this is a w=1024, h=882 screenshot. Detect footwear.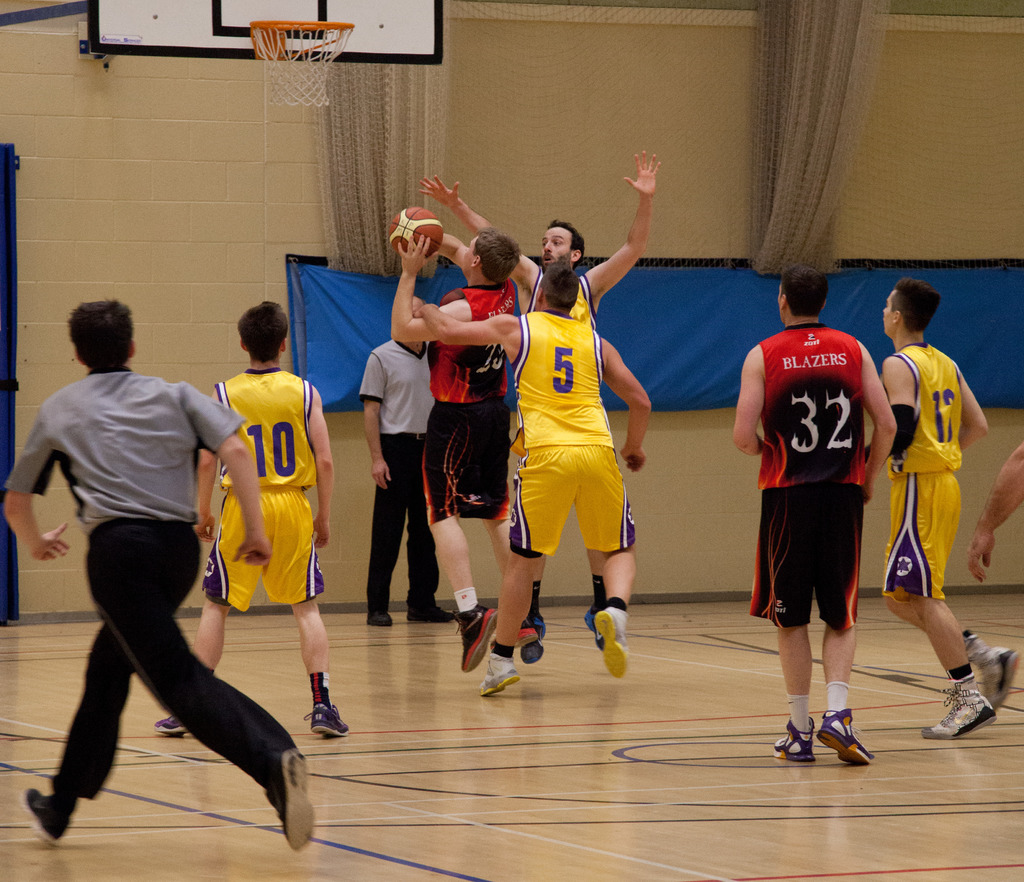
region(455, 606, 499, 674).
